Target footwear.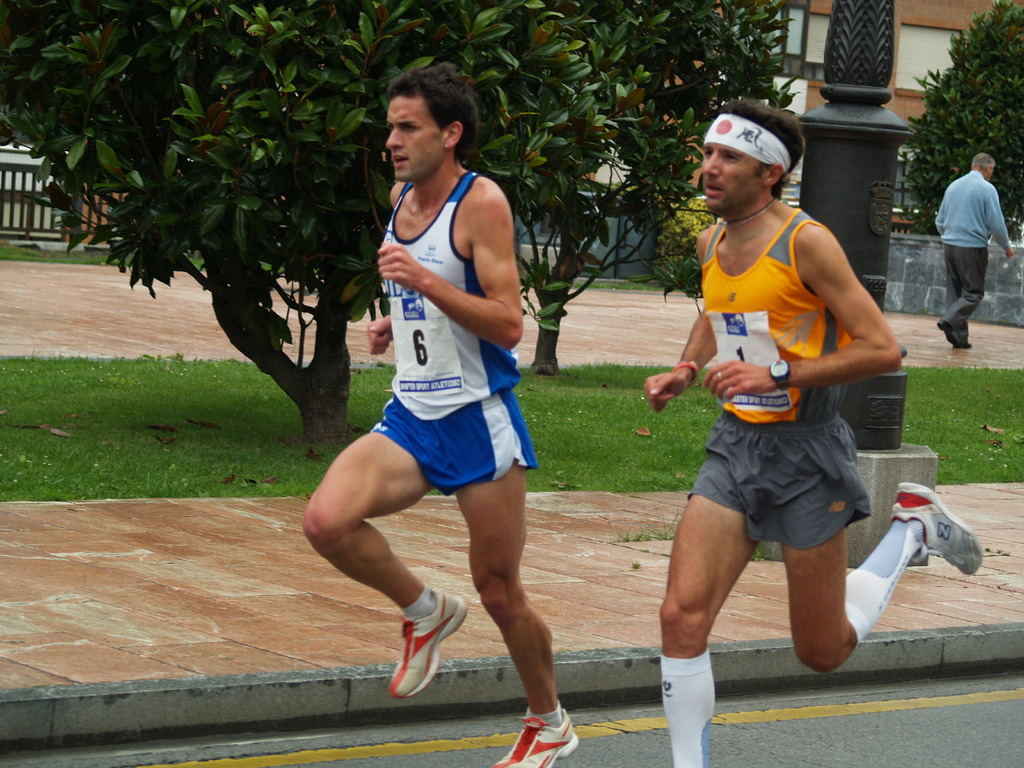
Target region: bbox=(378, 607, 467, 701).
